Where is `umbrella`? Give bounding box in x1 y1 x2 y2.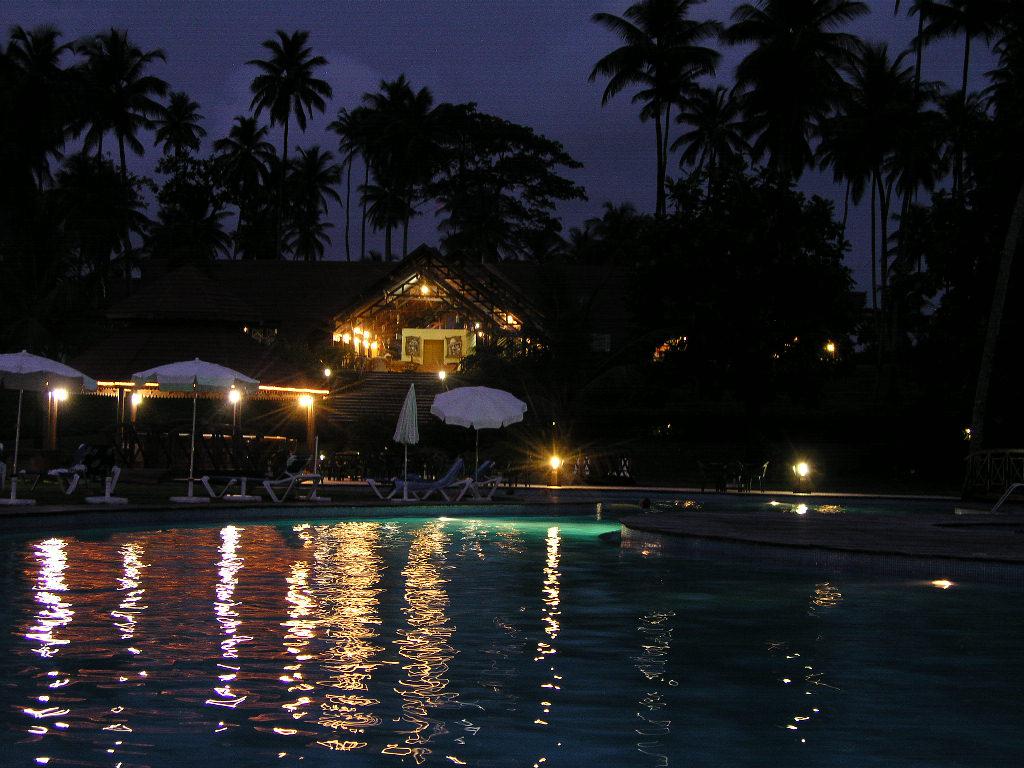
132 356 261 476.
